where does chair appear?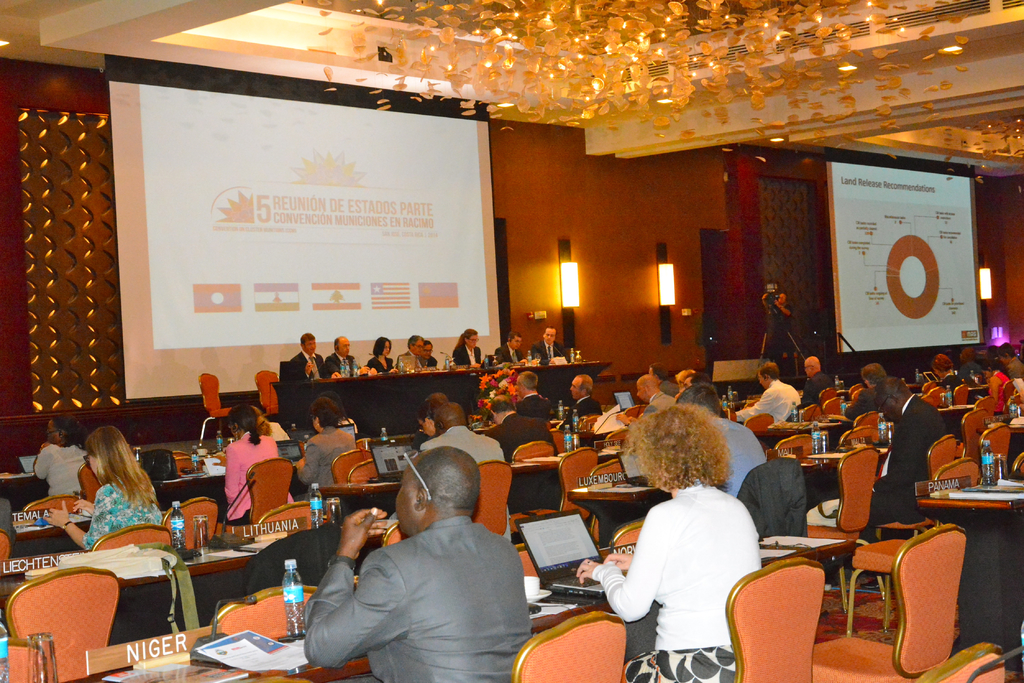
Appears at select_region(0, 638, 49, 682).
